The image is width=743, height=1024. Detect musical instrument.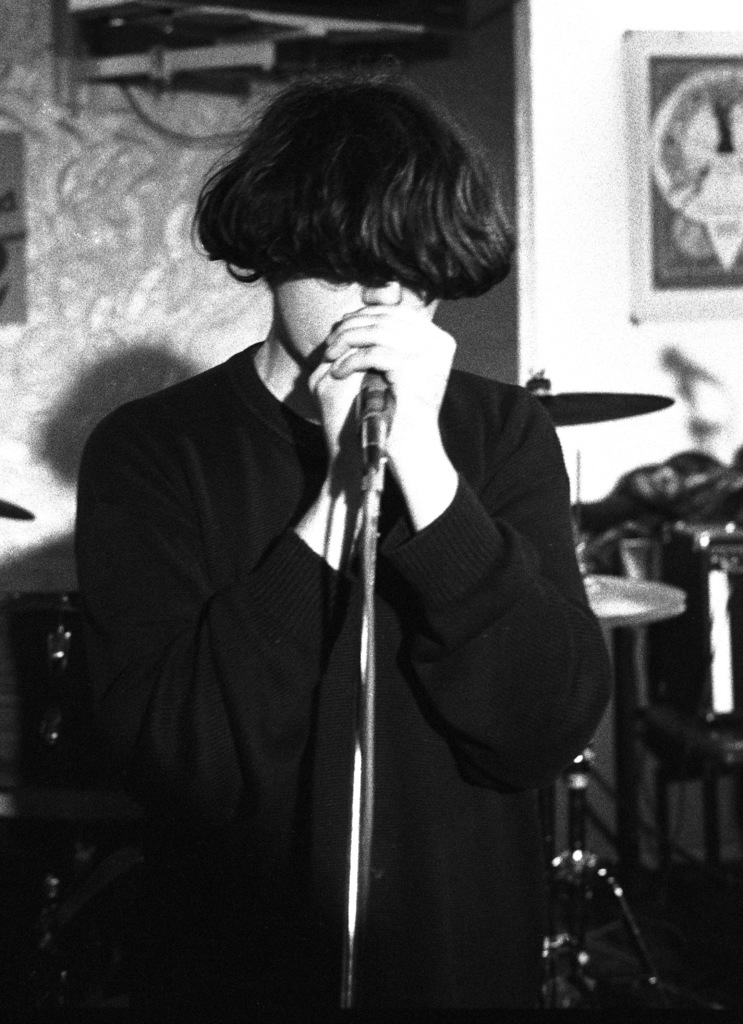
Detection: Rect(524, 362, 675, 432).
